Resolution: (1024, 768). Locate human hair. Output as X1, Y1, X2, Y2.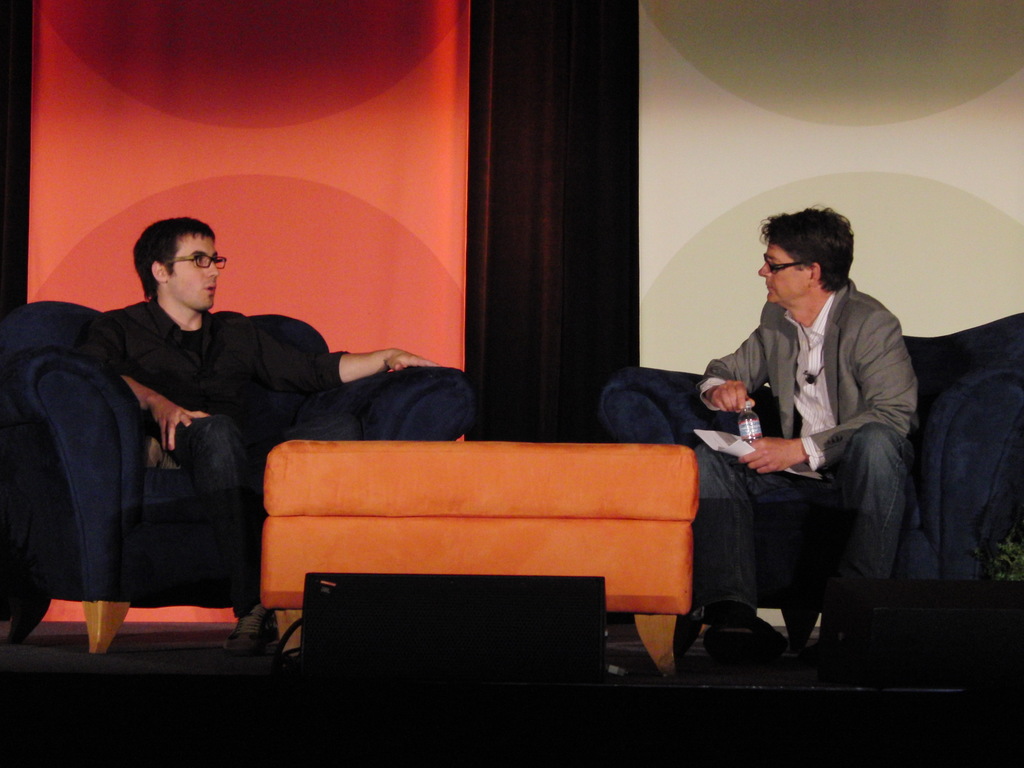
756, 202, 856, 293.
